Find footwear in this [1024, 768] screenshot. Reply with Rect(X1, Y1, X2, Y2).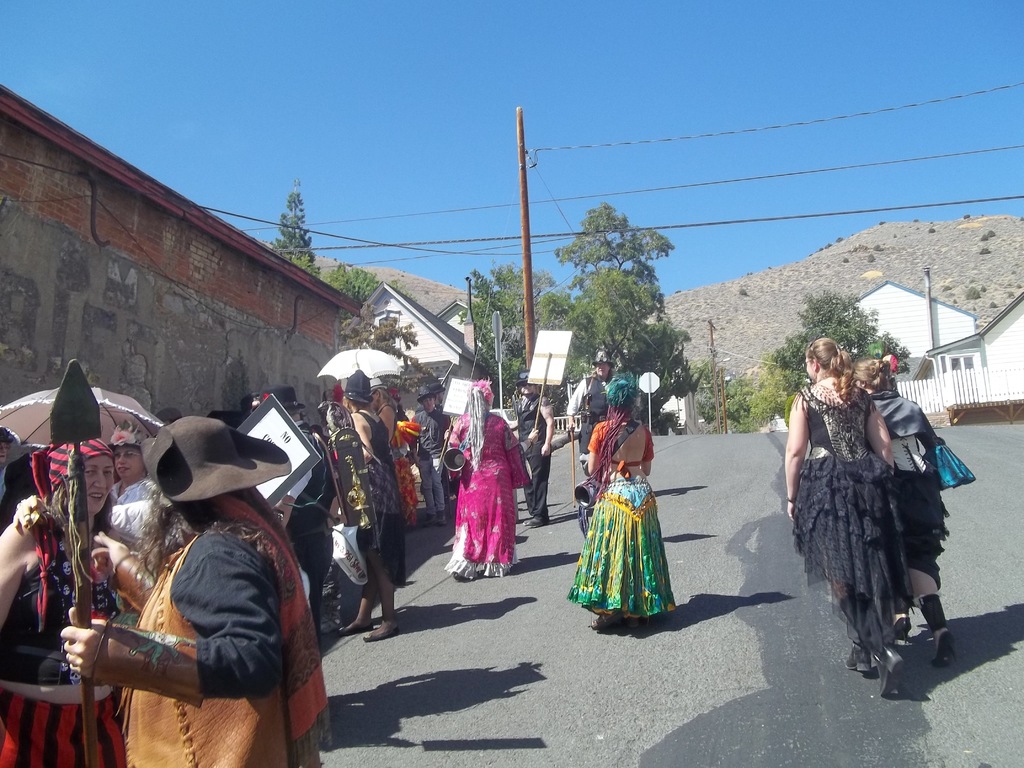
Rect(361, 621, 401, 639).
